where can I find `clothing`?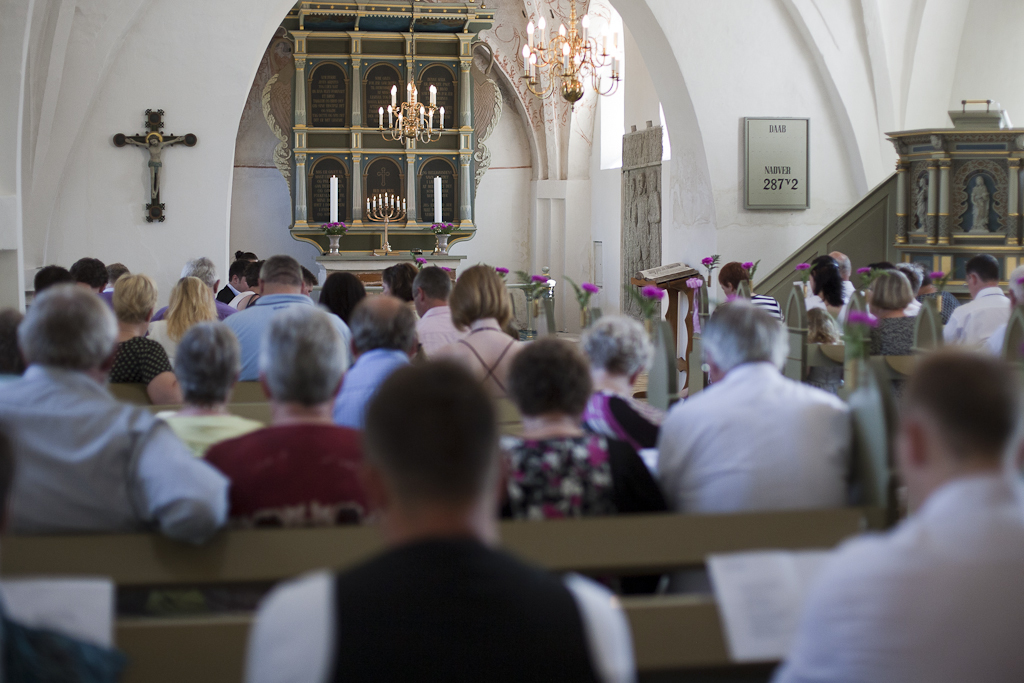
You can find it at [left=868, top=310, right=924, bottom=352].
